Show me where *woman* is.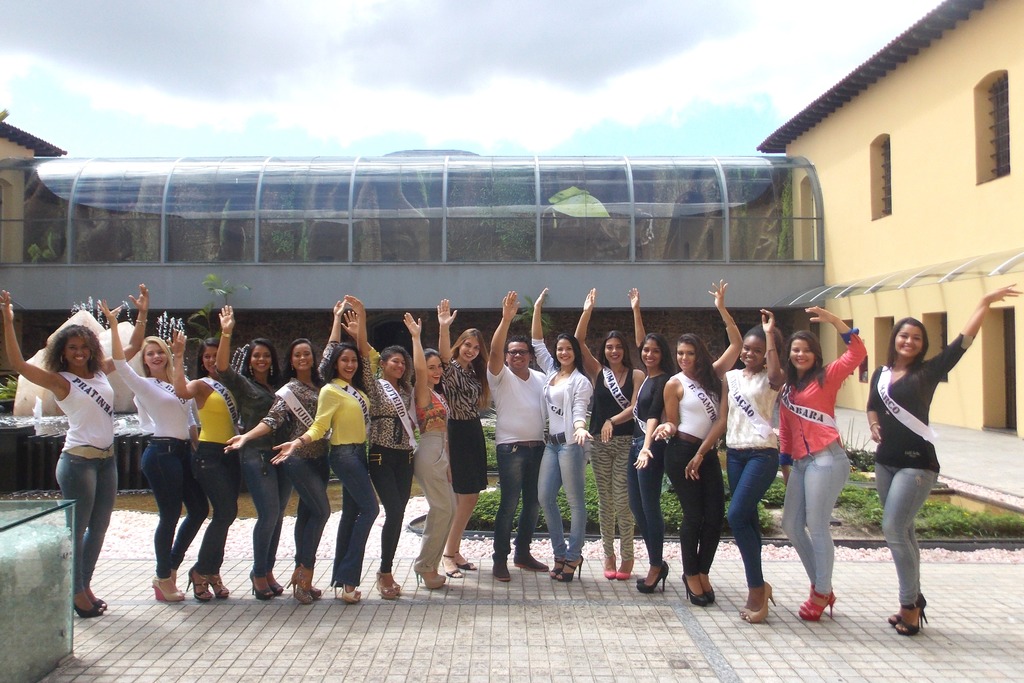
*woman* is at <box>432,296,493,575</box>.
